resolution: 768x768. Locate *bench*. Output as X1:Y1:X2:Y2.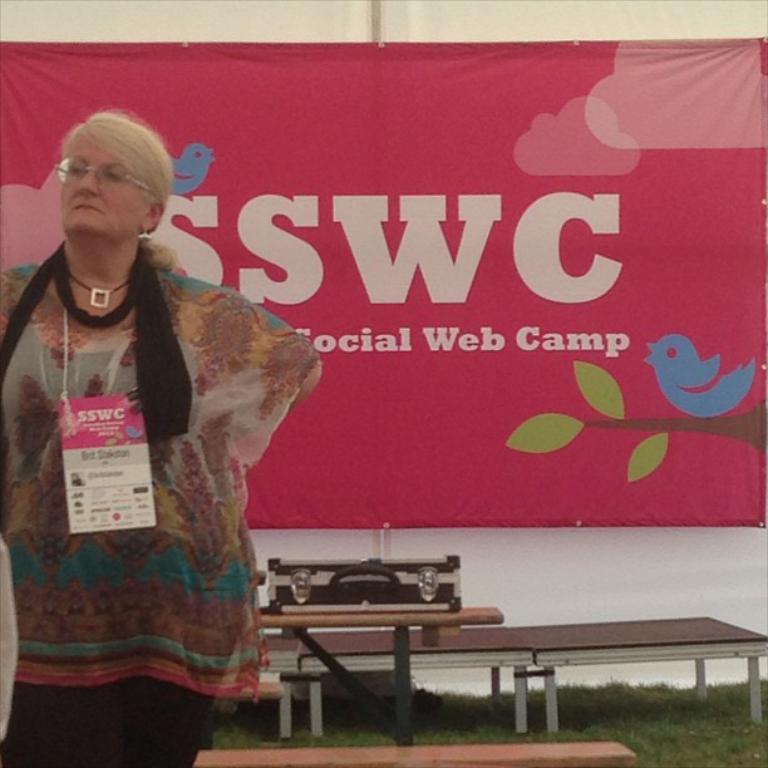
191:739:648:767.
